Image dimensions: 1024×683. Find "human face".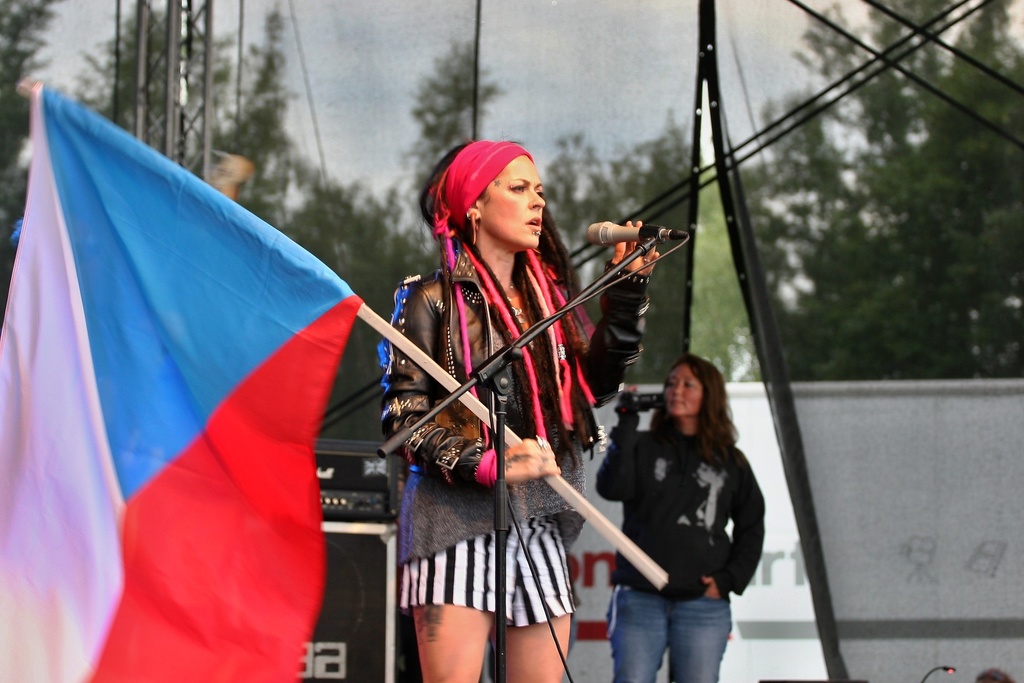
select_region(666, 363, 703, 415).
